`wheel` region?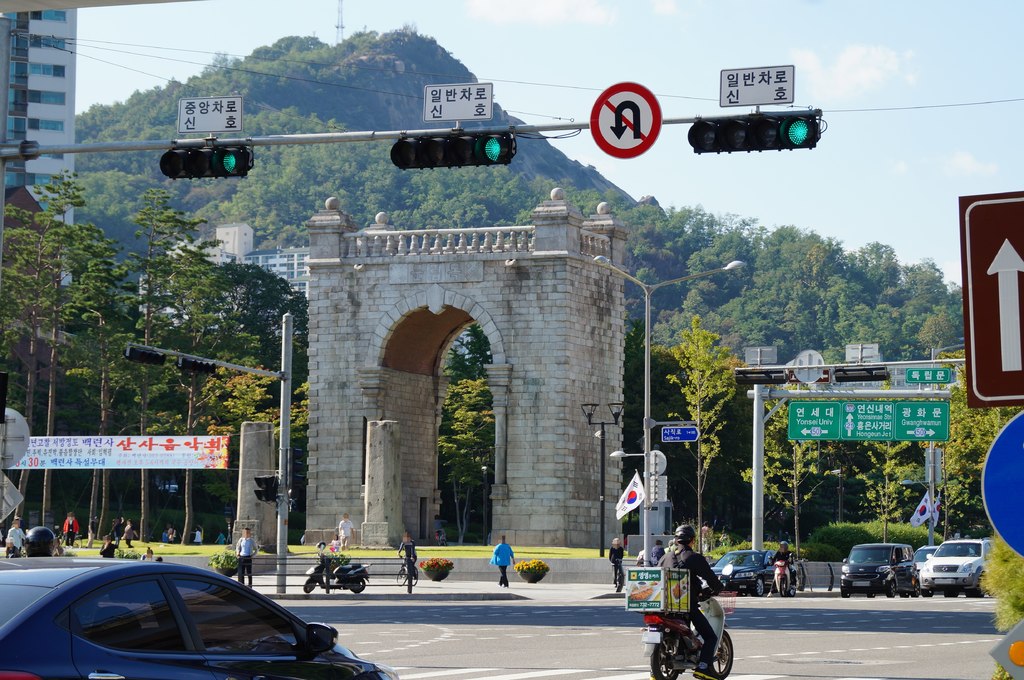
crop(866, 586, 874, 598)
